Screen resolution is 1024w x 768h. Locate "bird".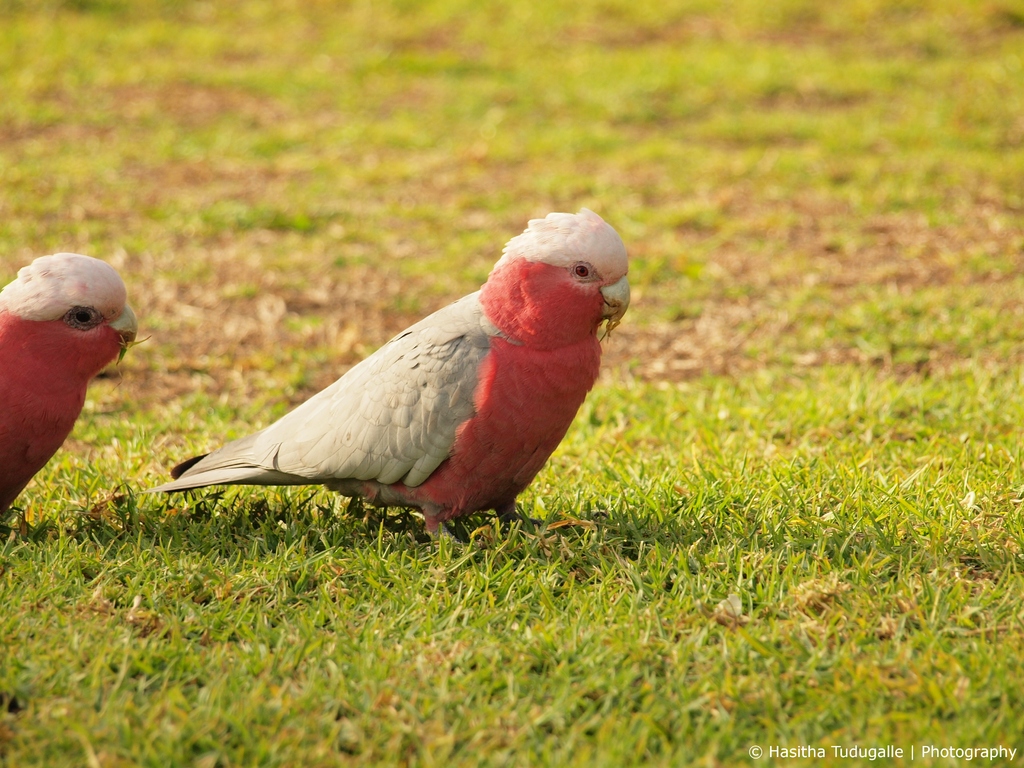
region(157, 207, 621, 557).
